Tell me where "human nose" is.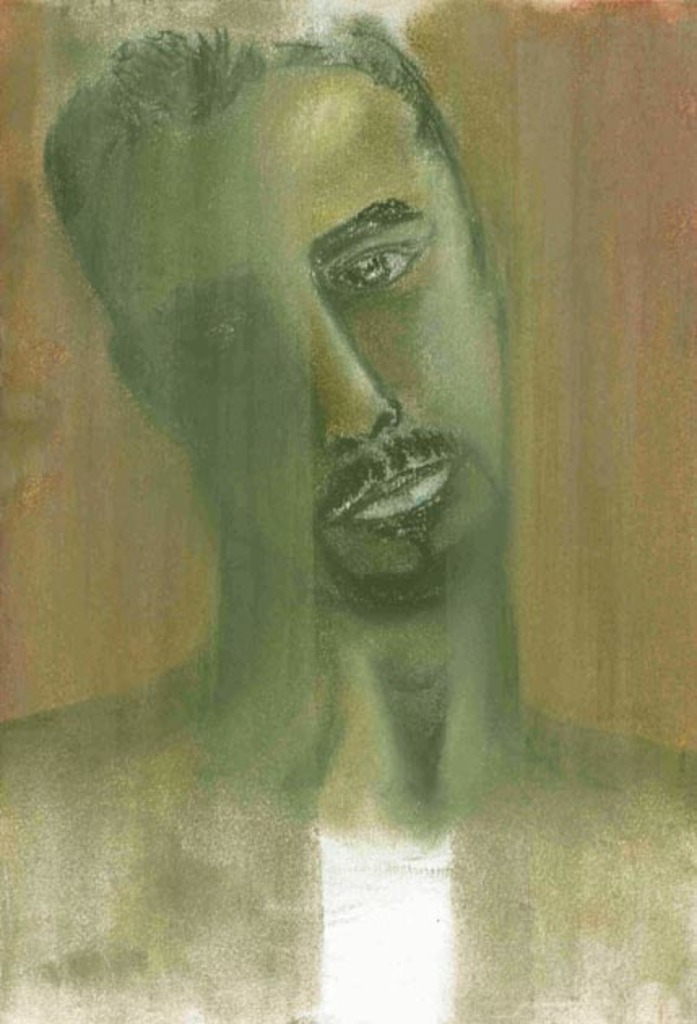
"human nose" is at BBox(288, 291, 400, 460).
